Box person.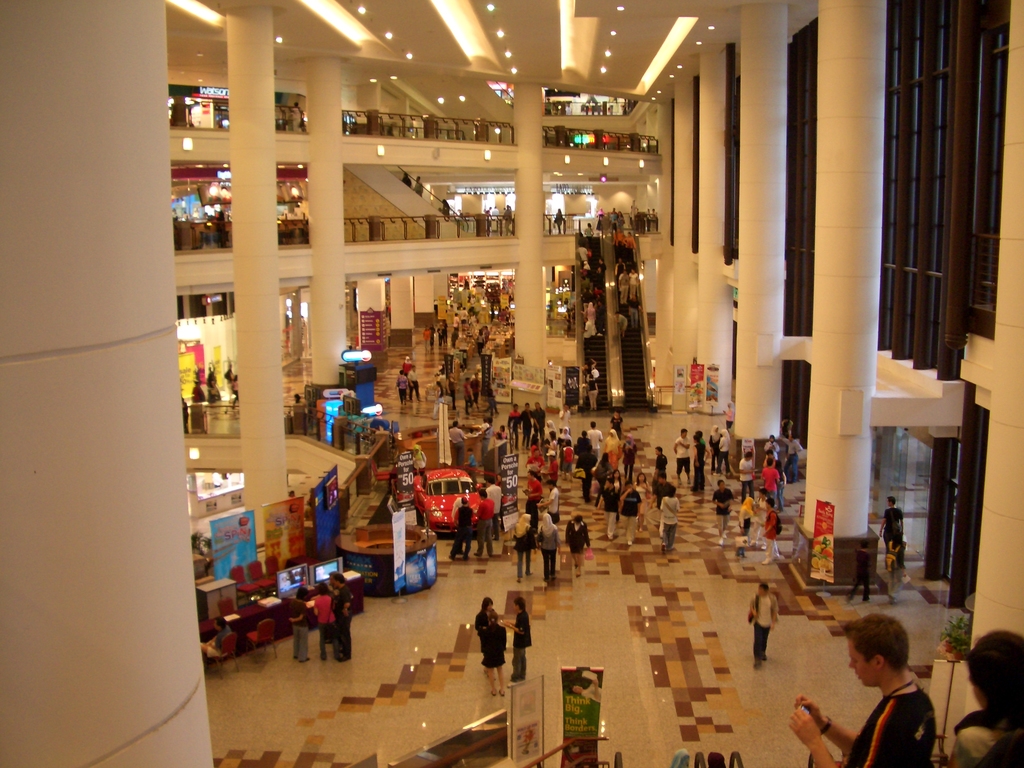
761/458/776/501.
